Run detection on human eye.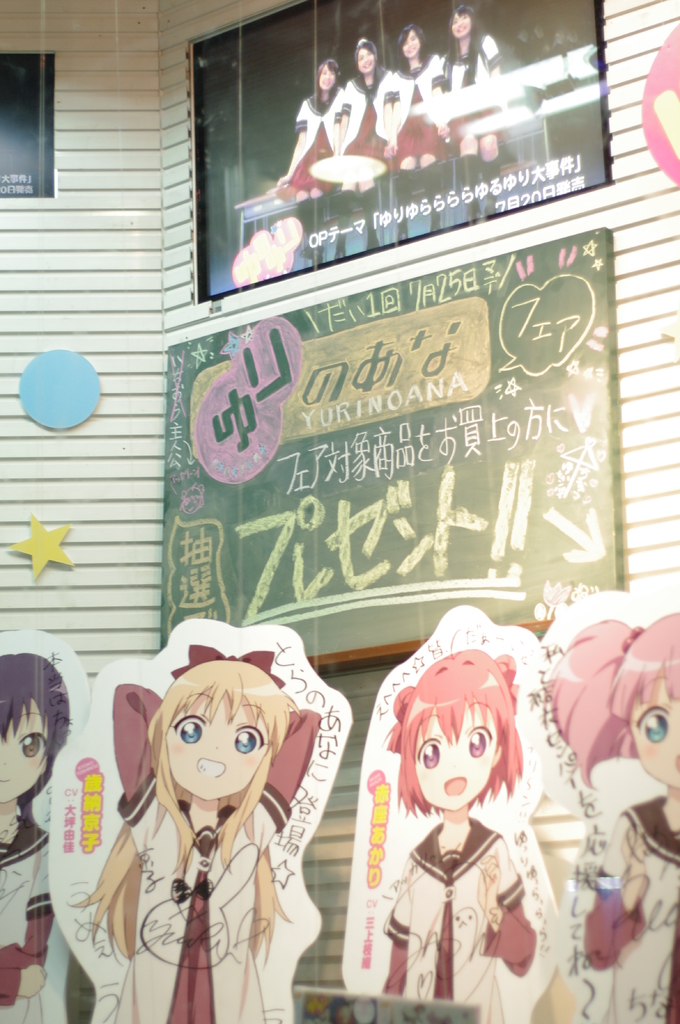
Result: BBox(644, 715, 668, 743).
